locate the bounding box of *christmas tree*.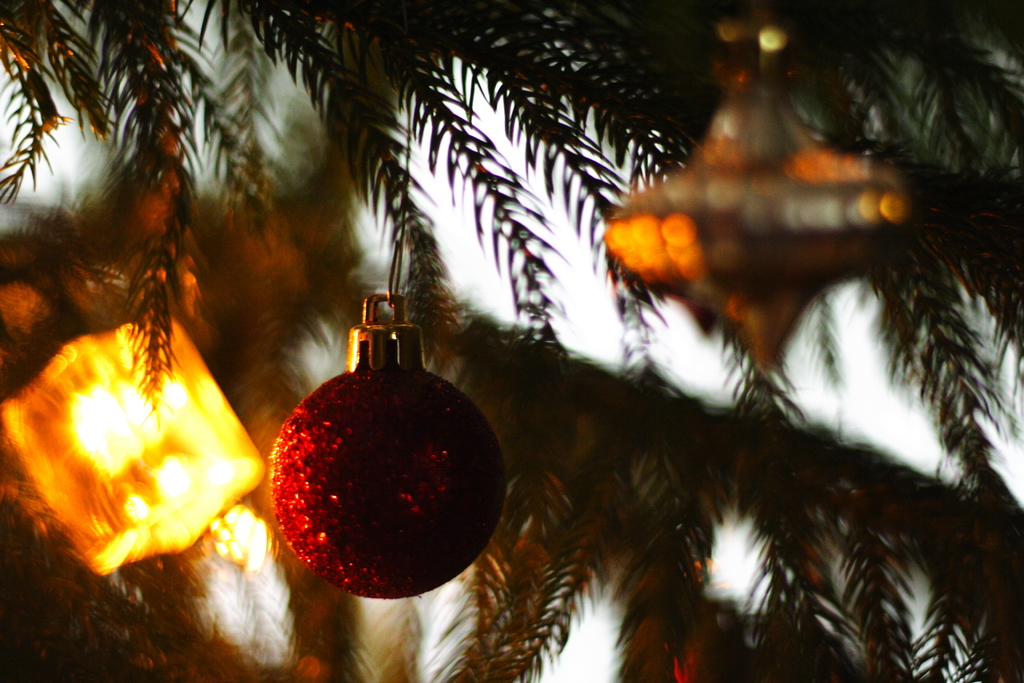
Bounding box: x1=0, y1=0, x2=1023, y2=682.
